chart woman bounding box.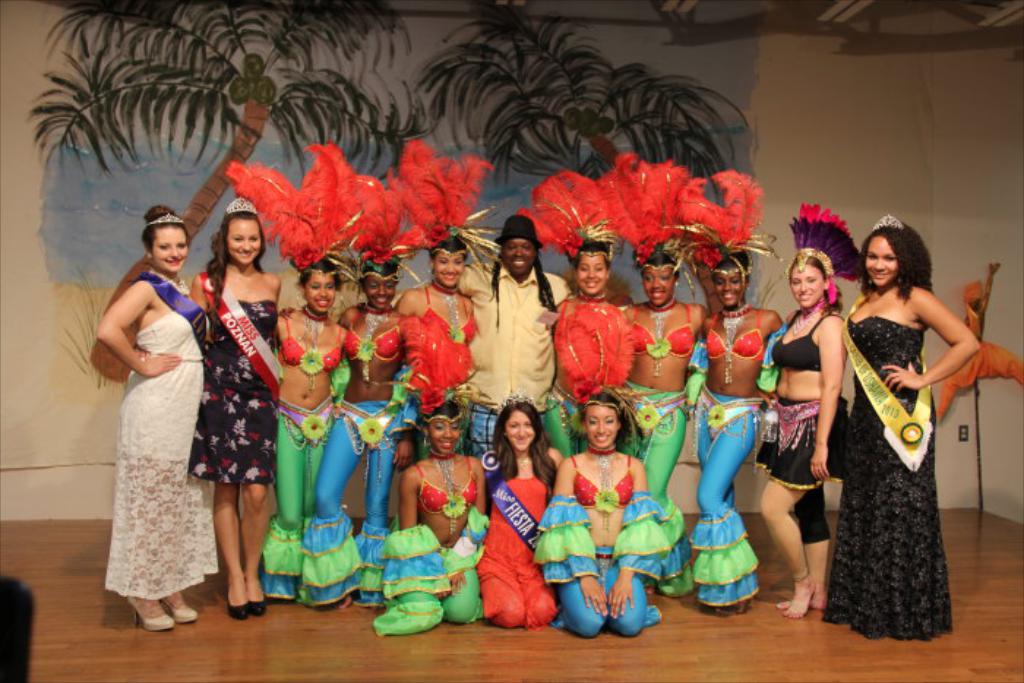
Charted: (x1=475, y1=390, x2=566, y2=632).
